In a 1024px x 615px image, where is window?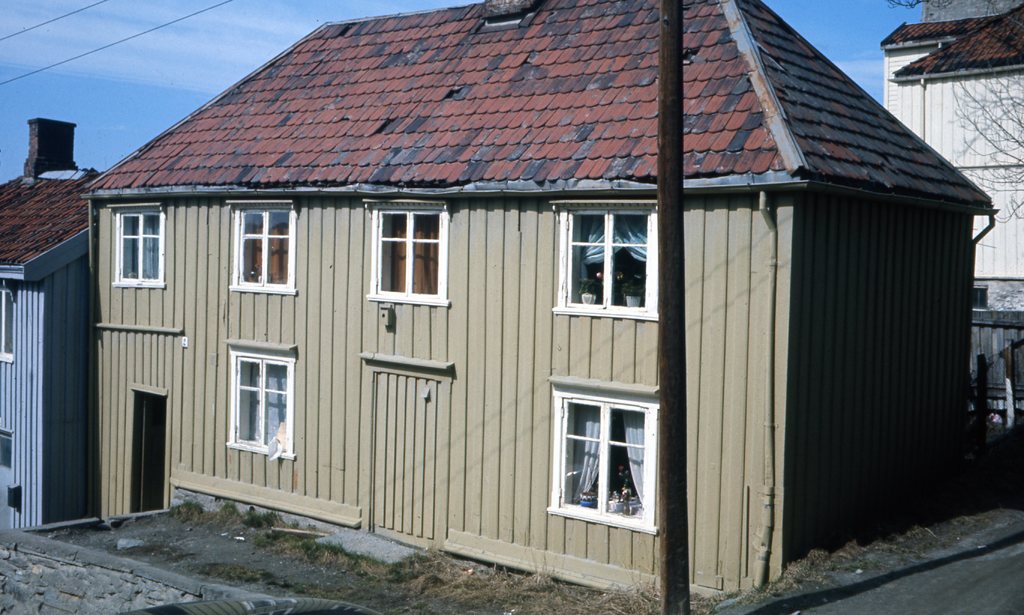
107/200/172/292.
